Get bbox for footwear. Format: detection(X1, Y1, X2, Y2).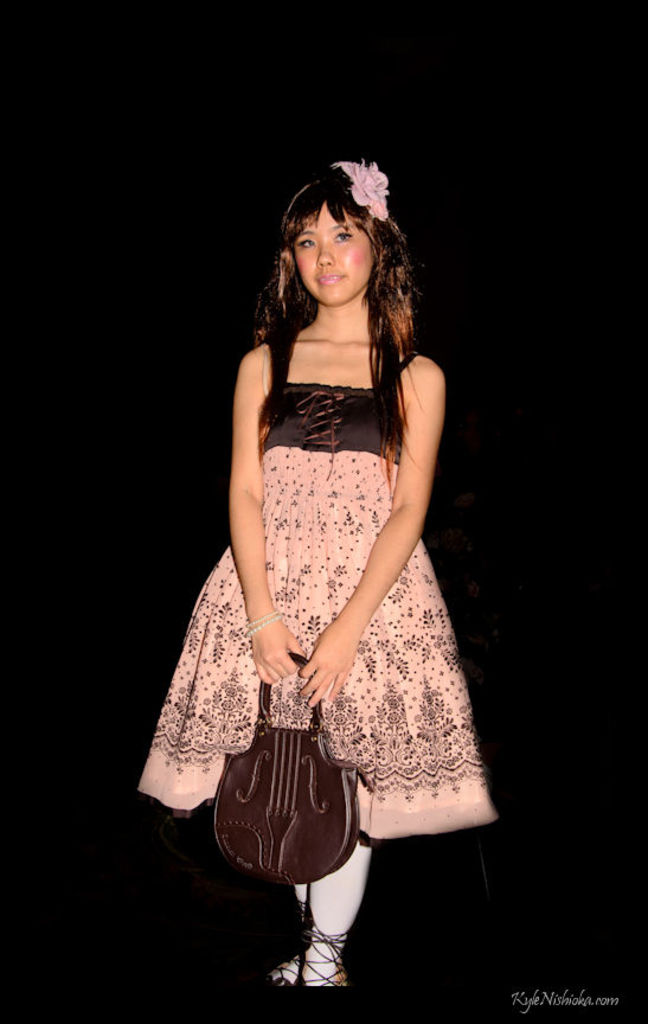
detection(299, 914, 351, 985).
